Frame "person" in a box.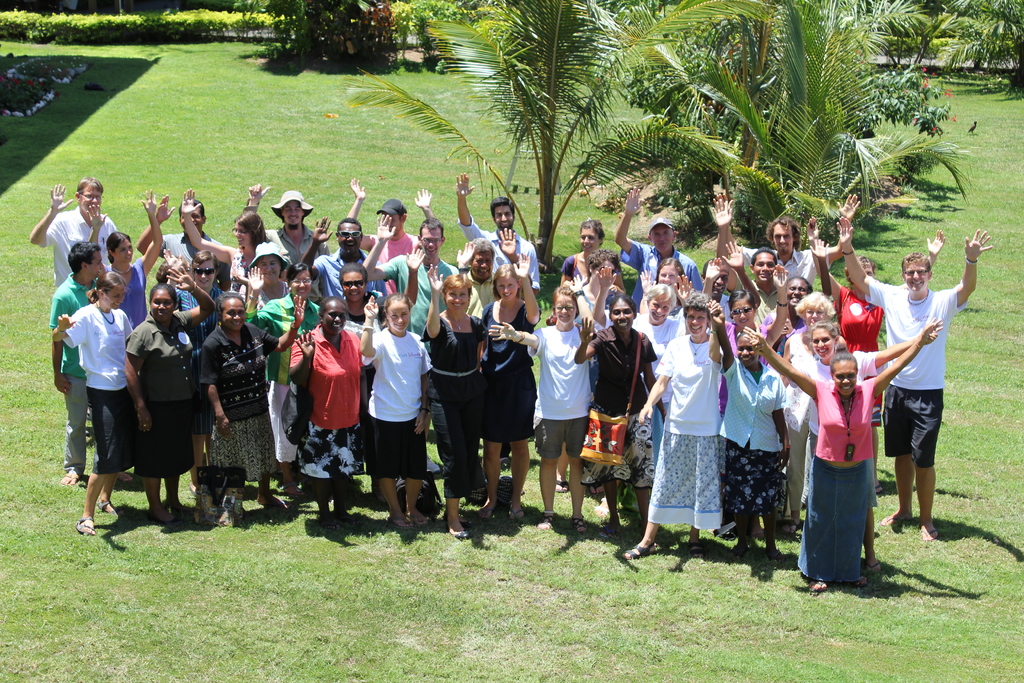
<box>287,290,365,519</box>.
